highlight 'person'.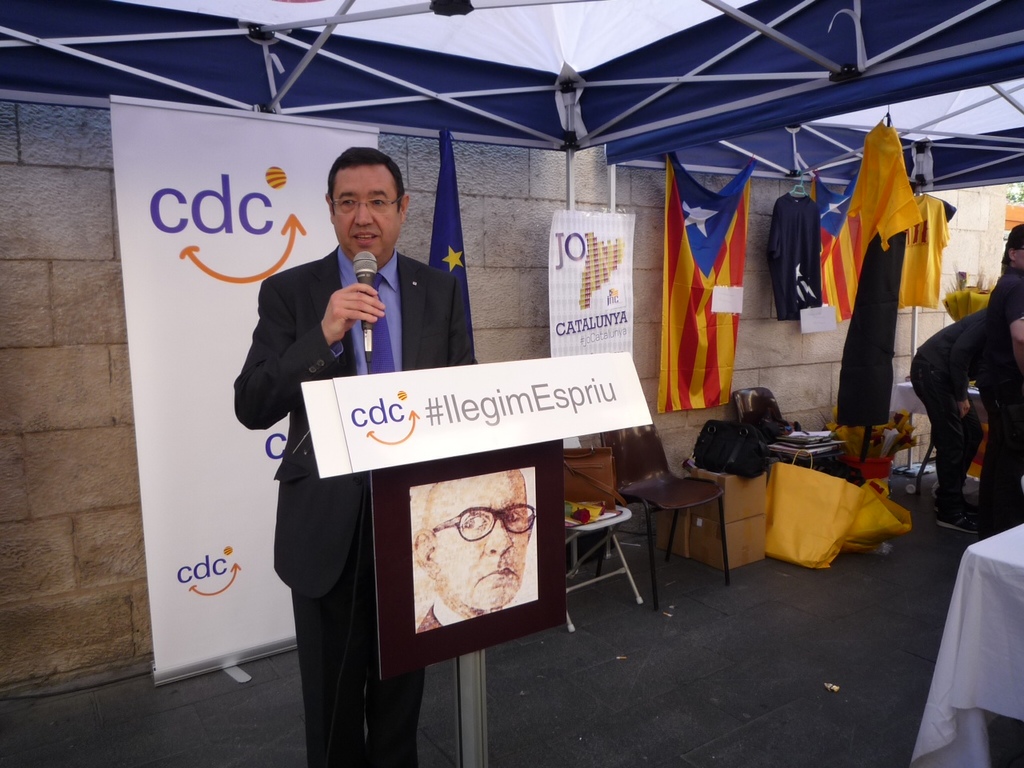
Highlighted region: bbox(414, 464, 533, 638).
